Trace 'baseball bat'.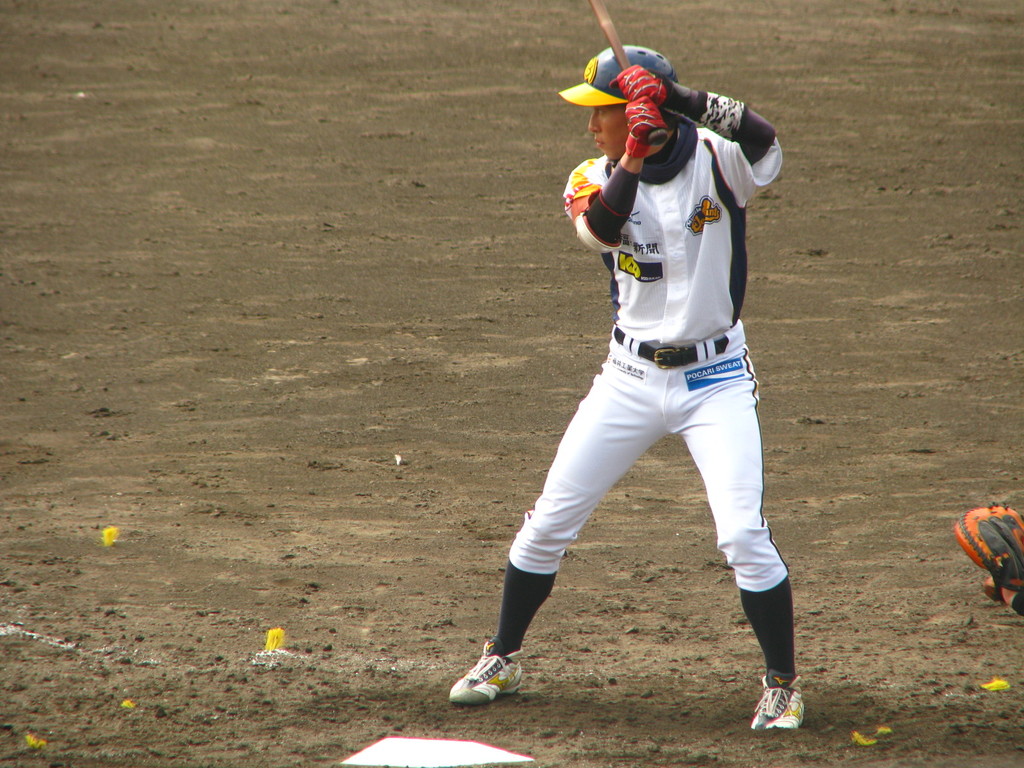
Traced to region(589, 0, 671, 148).
